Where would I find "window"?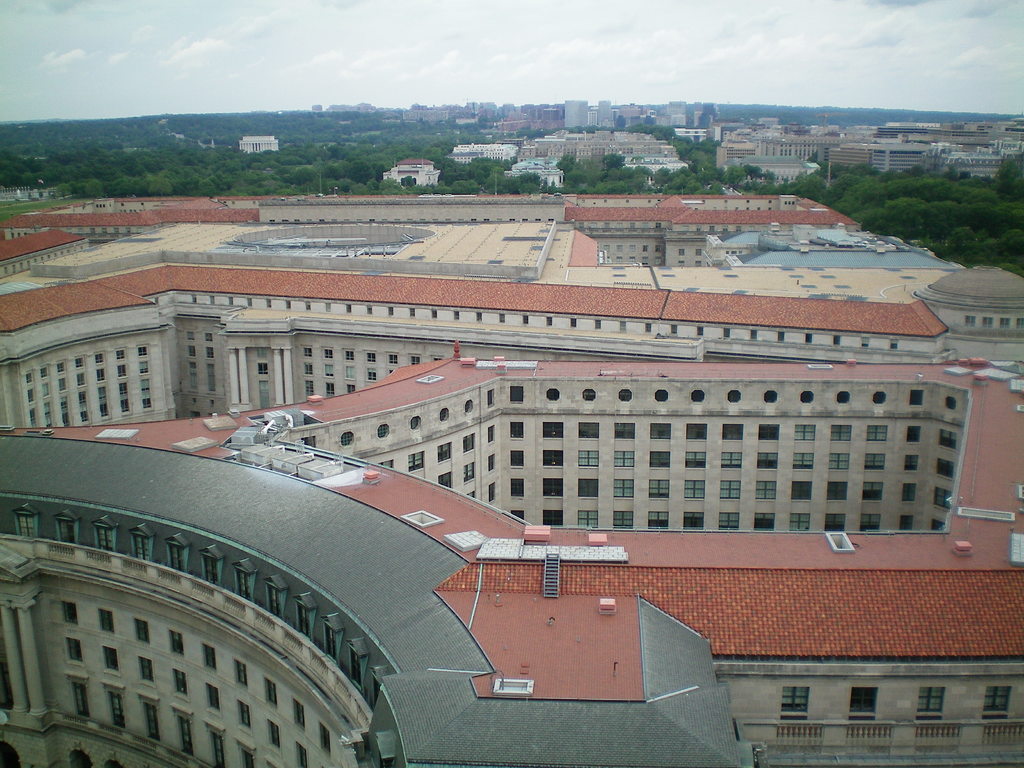
At (461,399,475,415).
